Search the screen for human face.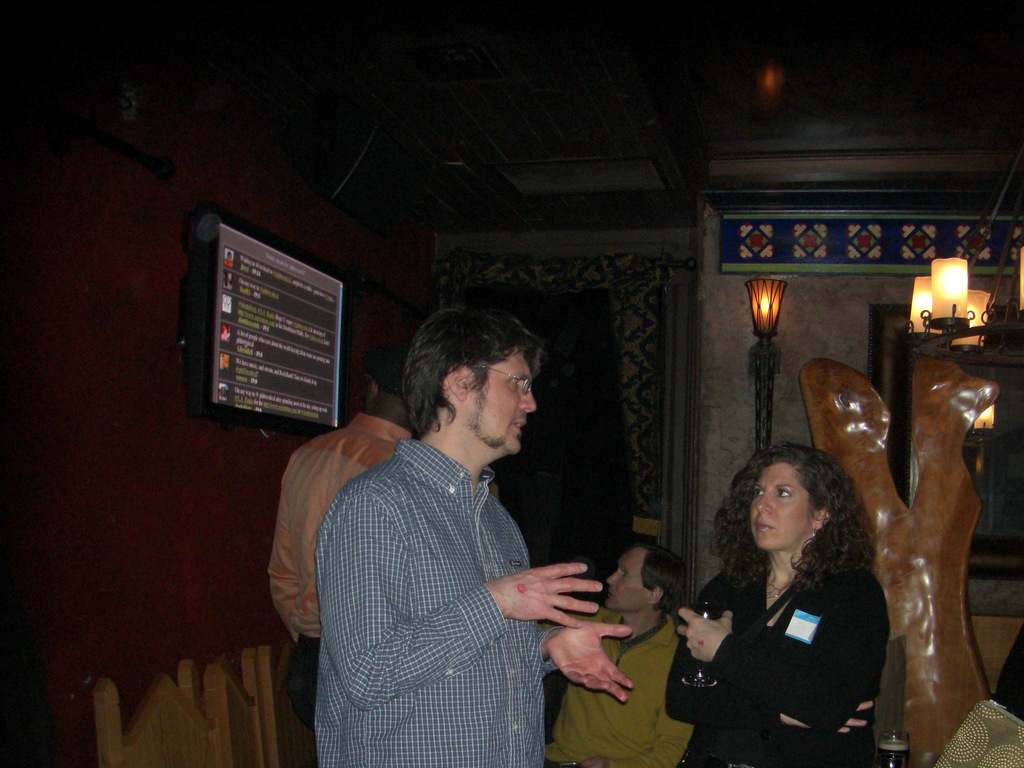
Found at bbox=[751, 461, 814, 554].
